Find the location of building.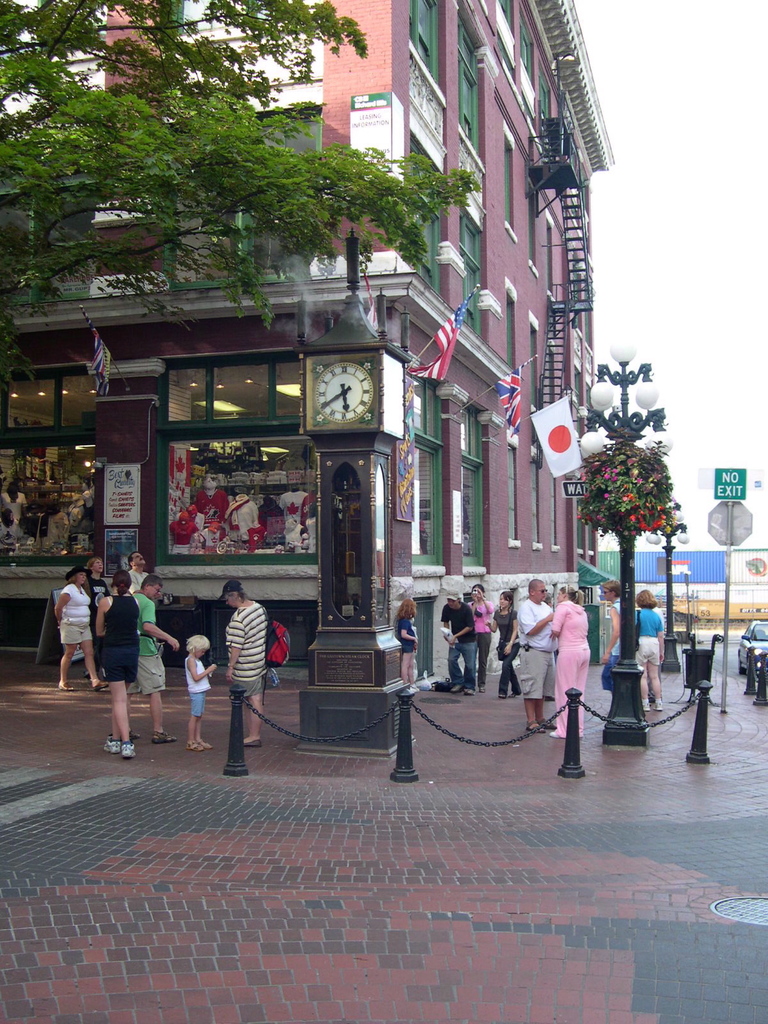
Location: 0,0,619,694.
